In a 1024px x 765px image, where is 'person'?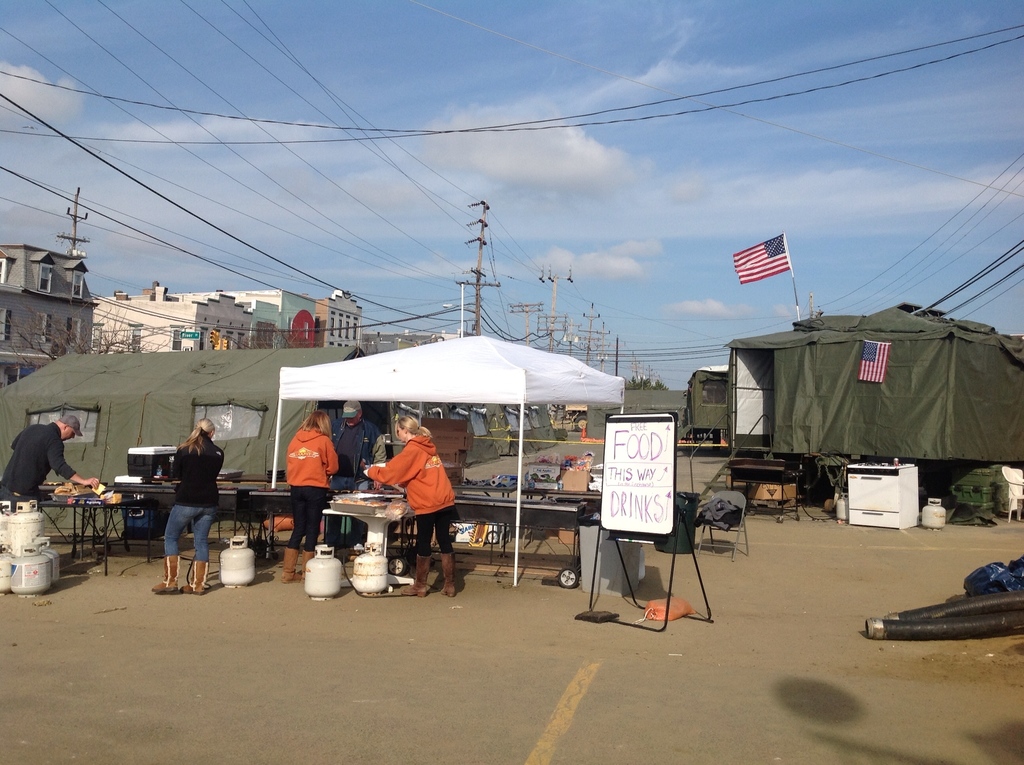
<box>150,418,225,596</box>.
